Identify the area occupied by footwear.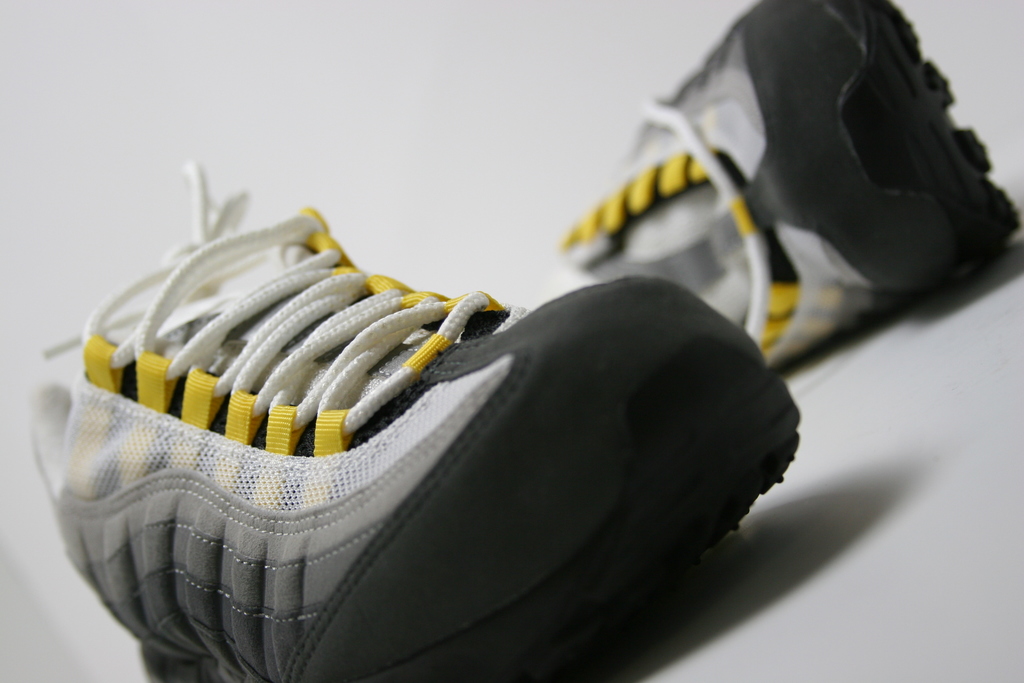
Area: locate(559, 0, 1023, 368).
